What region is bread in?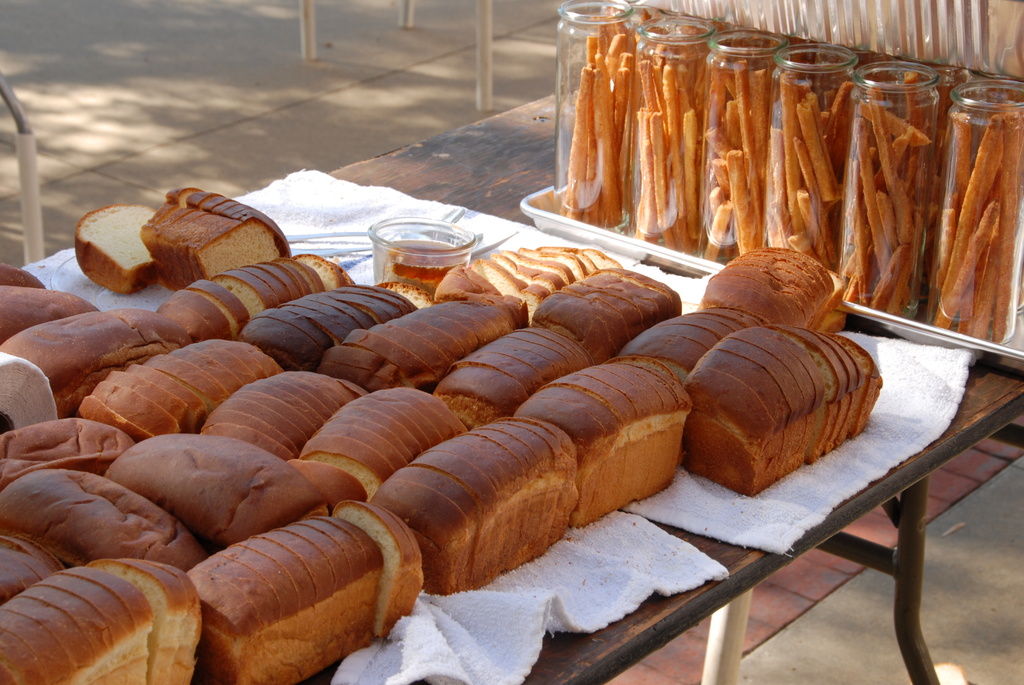
pyautogui.locateOnScreen(685, 320, 876, 505).
